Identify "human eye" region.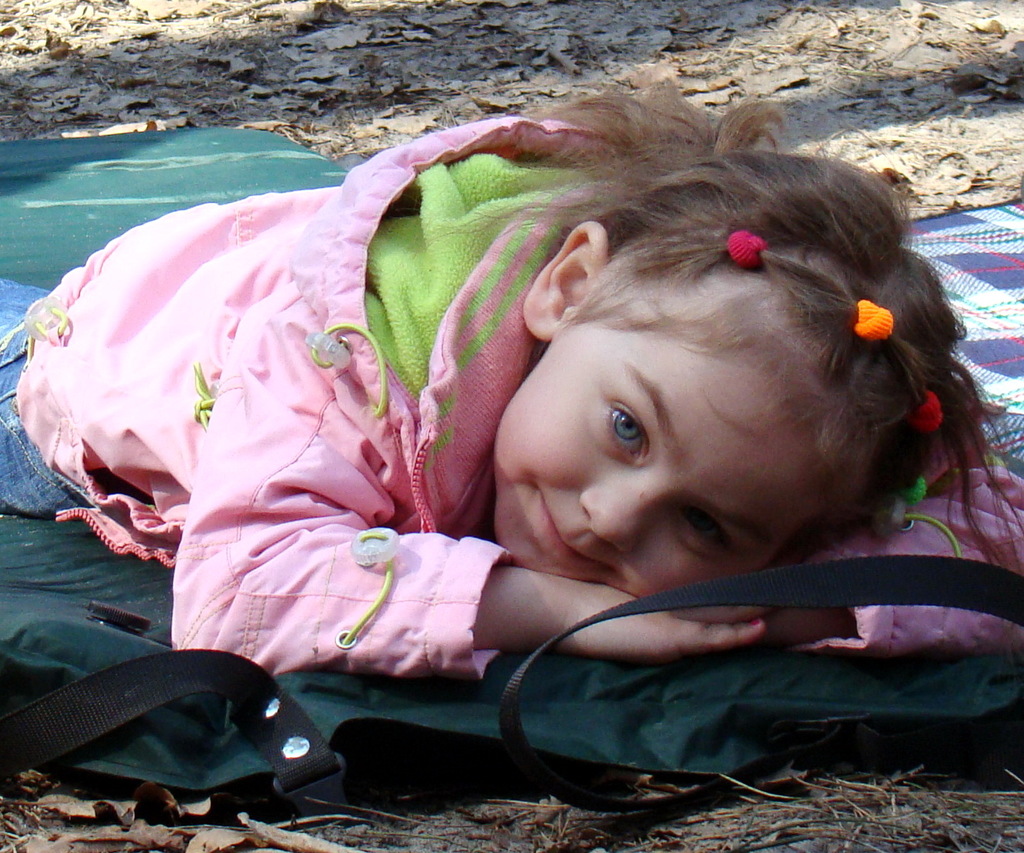
Region: (x1=674, y1=504, x2=739, y2=551).
